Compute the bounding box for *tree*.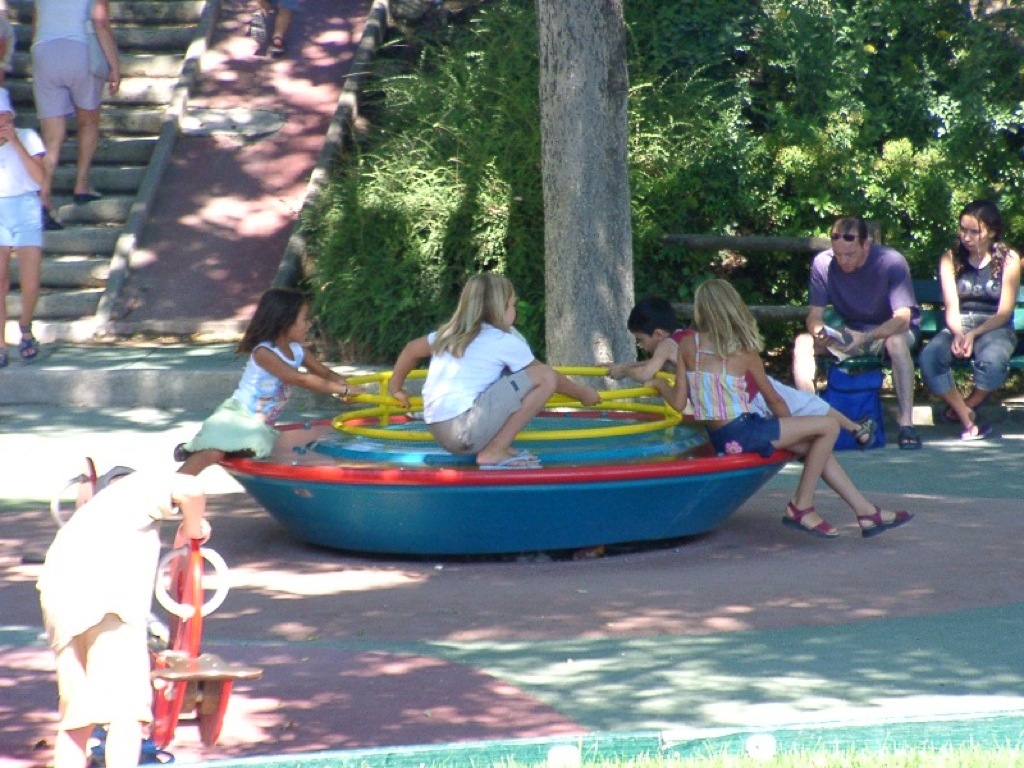
Rect(541, 1, 638, 362).
